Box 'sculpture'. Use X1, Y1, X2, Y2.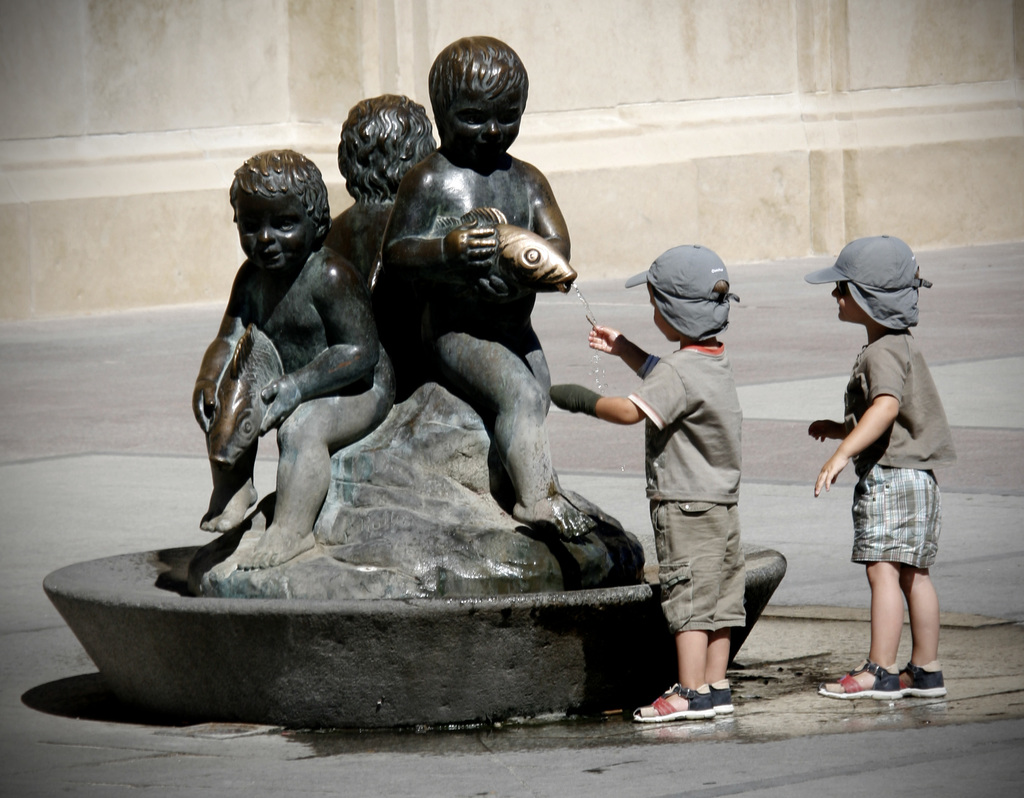
154, 65, 702, 686.
